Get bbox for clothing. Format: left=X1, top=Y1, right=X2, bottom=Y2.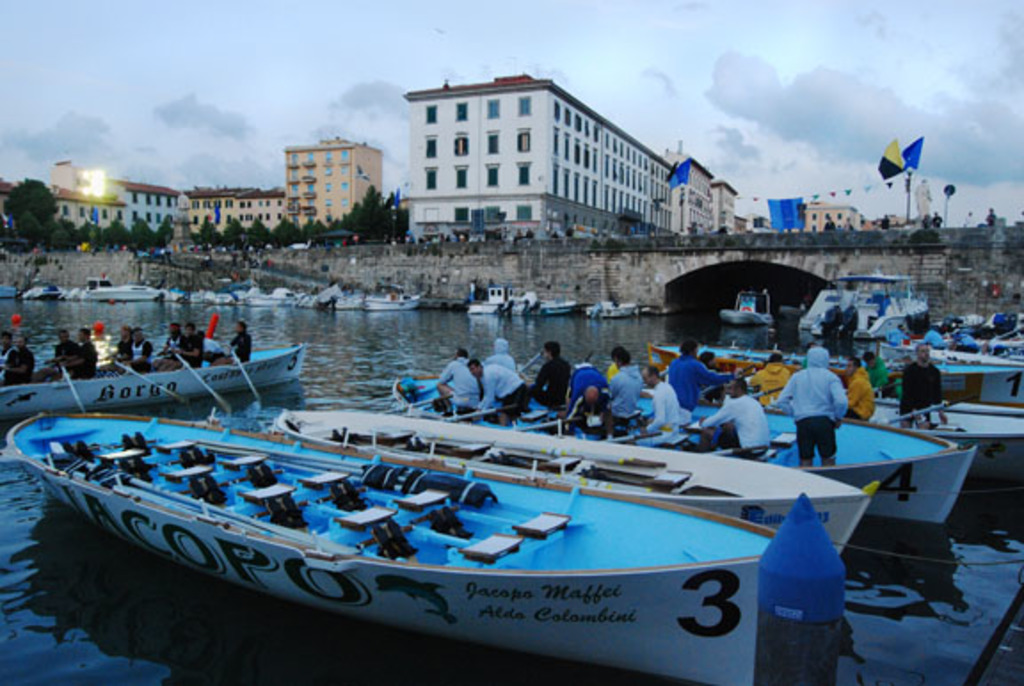
left=162, top=327, right=188, bottom=368.
